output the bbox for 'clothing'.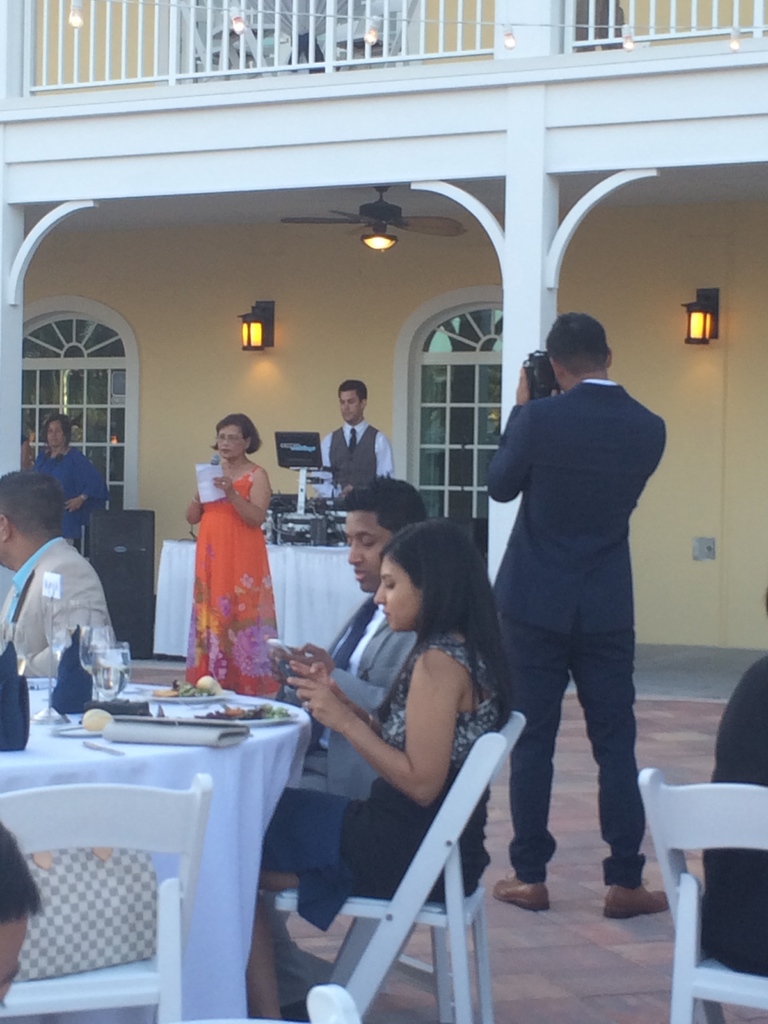
select_region(44, 438, 108, 531).
